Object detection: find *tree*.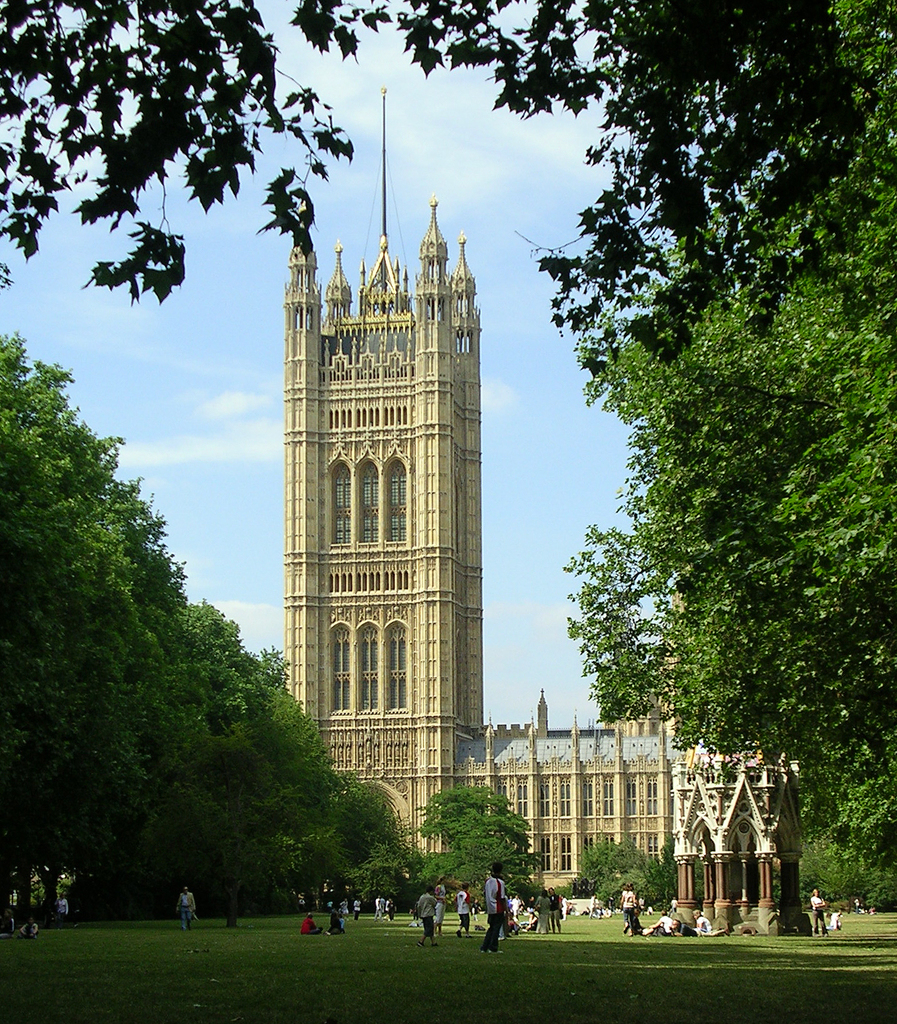
region(560, 0, 896, 853).
